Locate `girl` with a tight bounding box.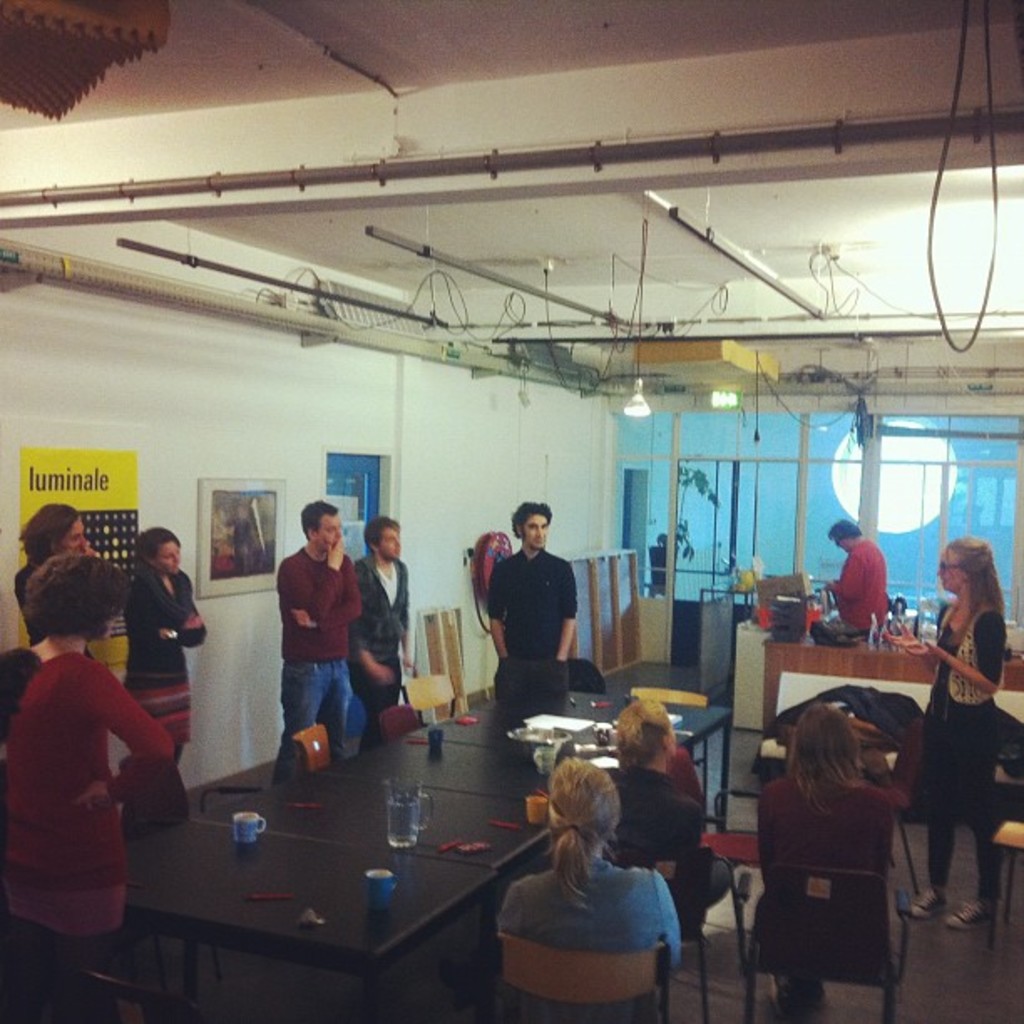
<box>763,703,902,1007</box>.
